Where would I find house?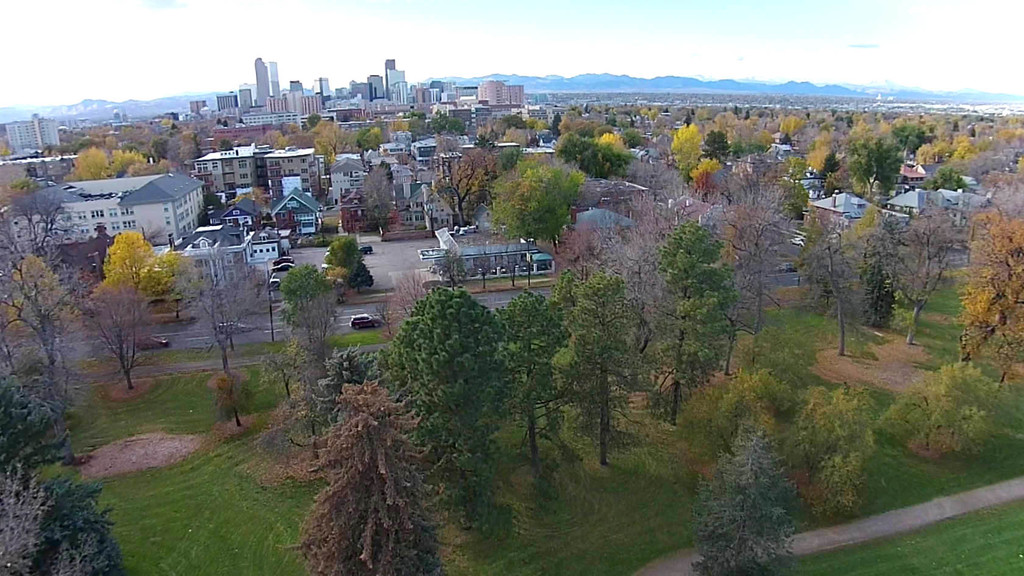
At Rect(0, 111, 72, 150).
